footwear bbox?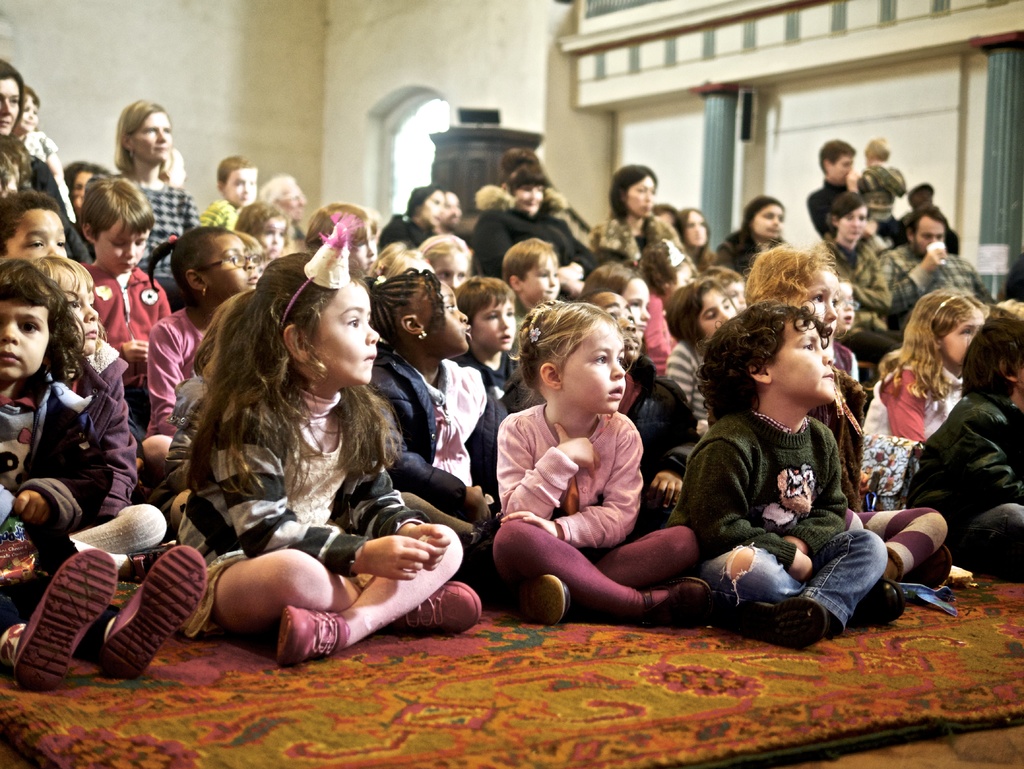
x1=10 y1=547 x2=119 y2=693
